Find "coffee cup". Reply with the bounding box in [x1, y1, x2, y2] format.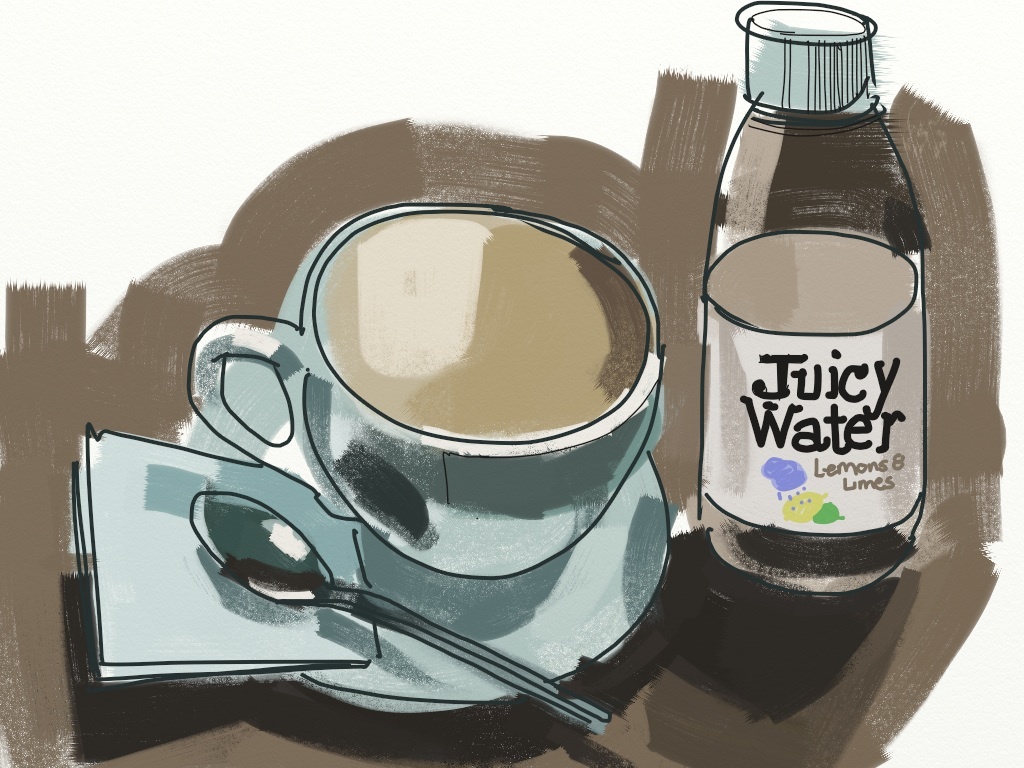
[188, 202, 665, 581].
